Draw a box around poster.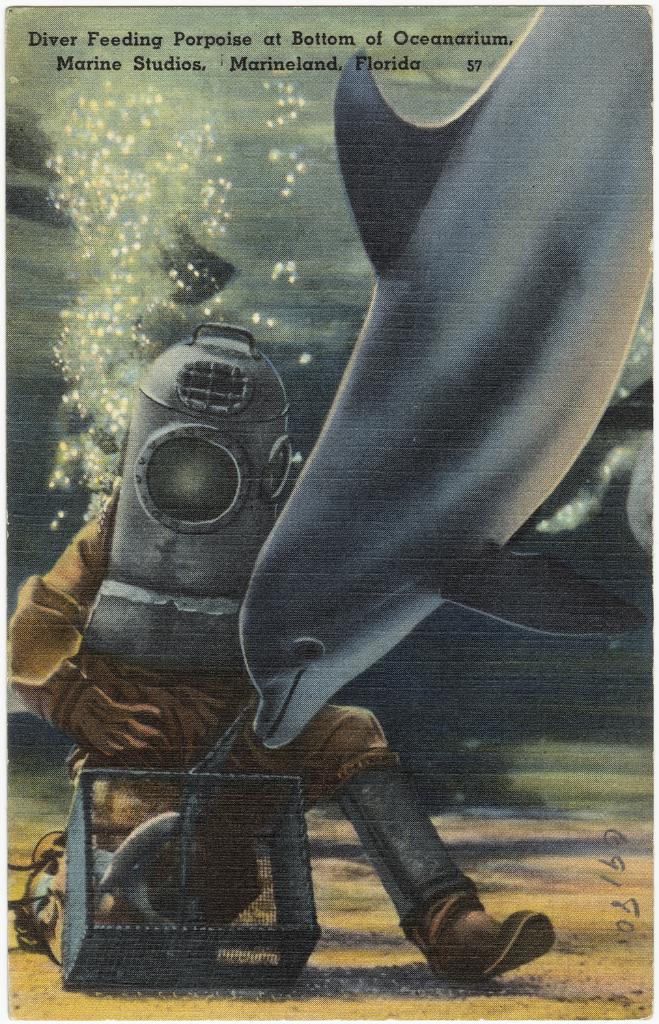
[0,9,658,1023].
